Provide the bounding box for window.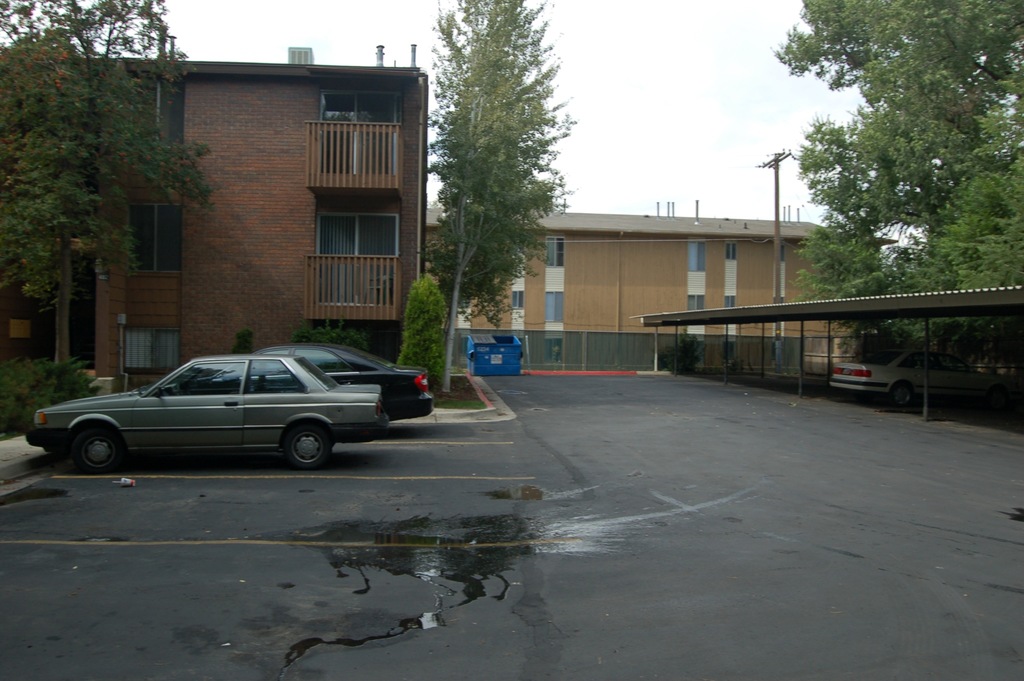
728:244:735:261.
